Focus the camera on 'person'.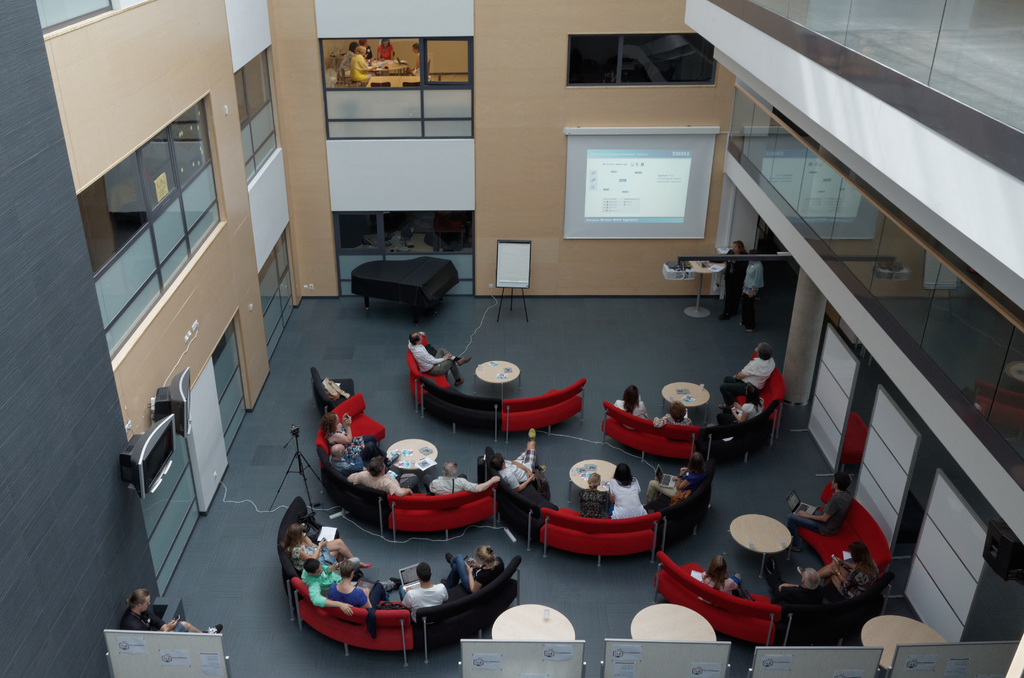
Focus region: Rect(408, 38, 428, 77).
